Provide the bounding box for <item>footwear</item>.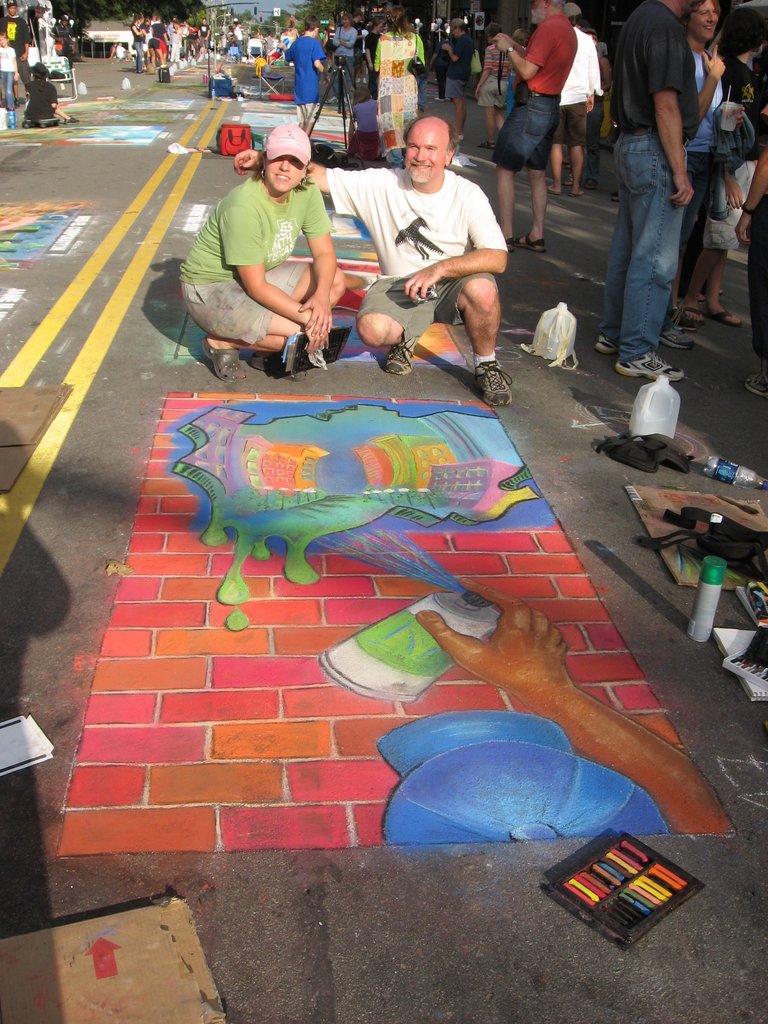
(x1=248, y1=356, x2=307, y2=380).
